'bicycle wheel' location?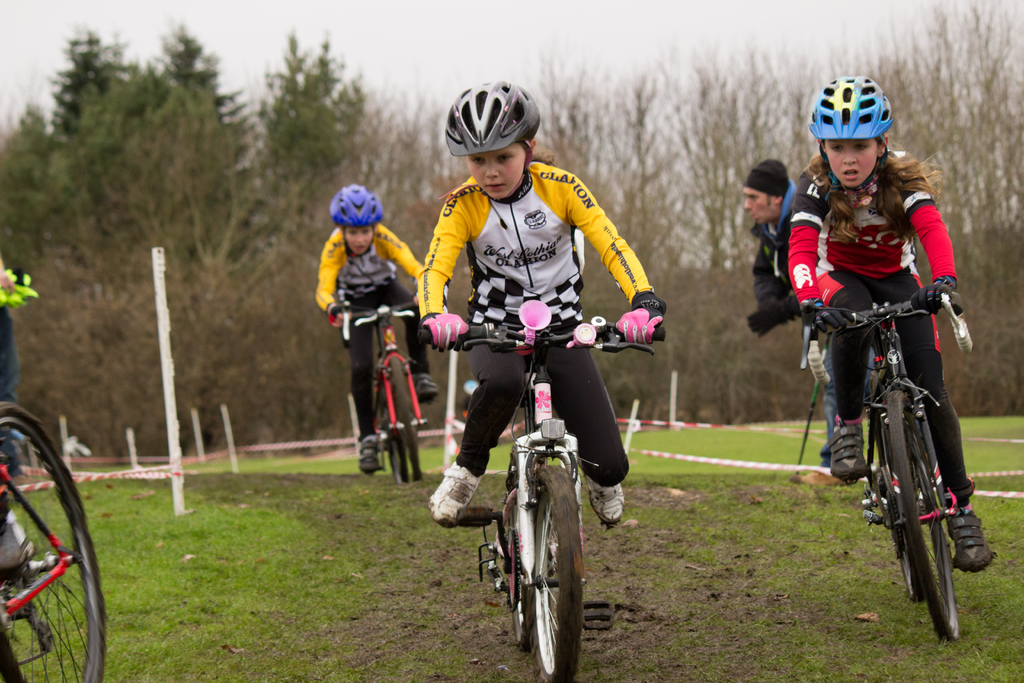
883, 381, 964, 643
